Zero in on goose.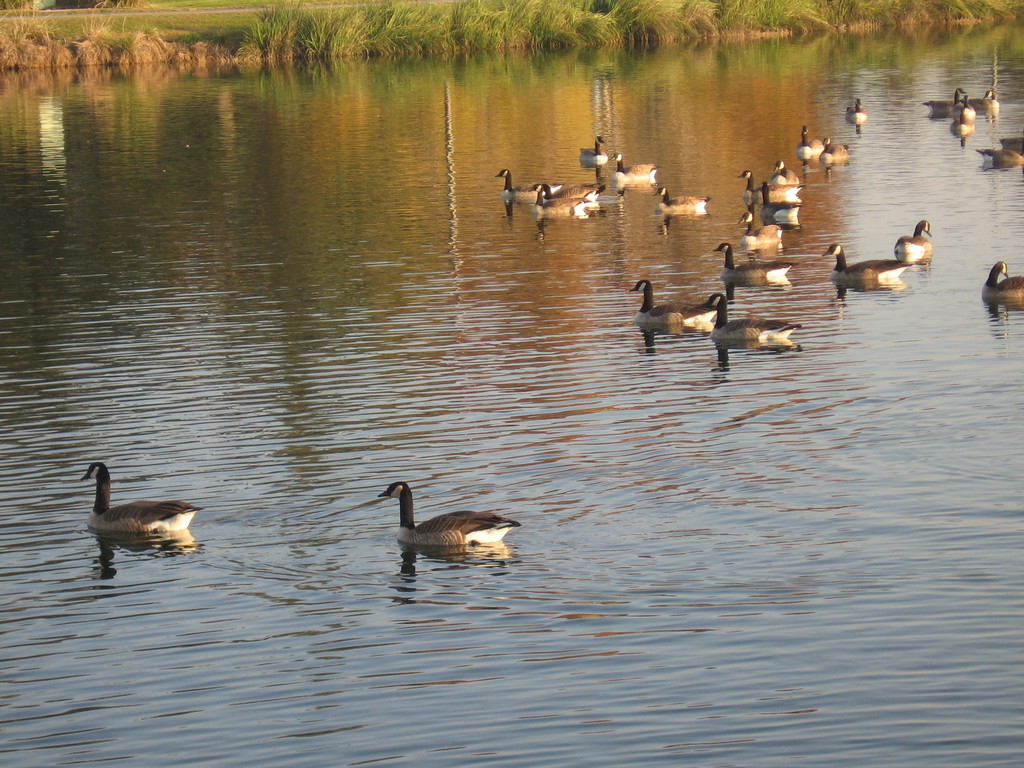
Zeroed in: box(984, 259, 1021, 307).
